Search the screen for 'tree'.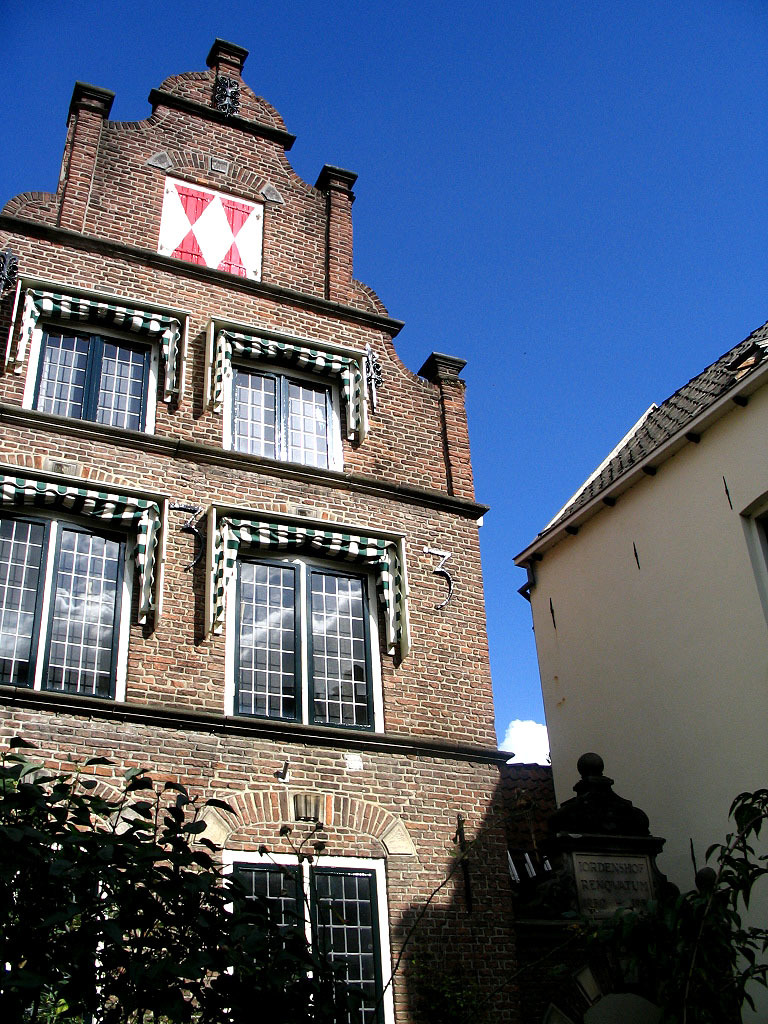
Found at x1=7, y1=758, x2=403, y2=1007.
